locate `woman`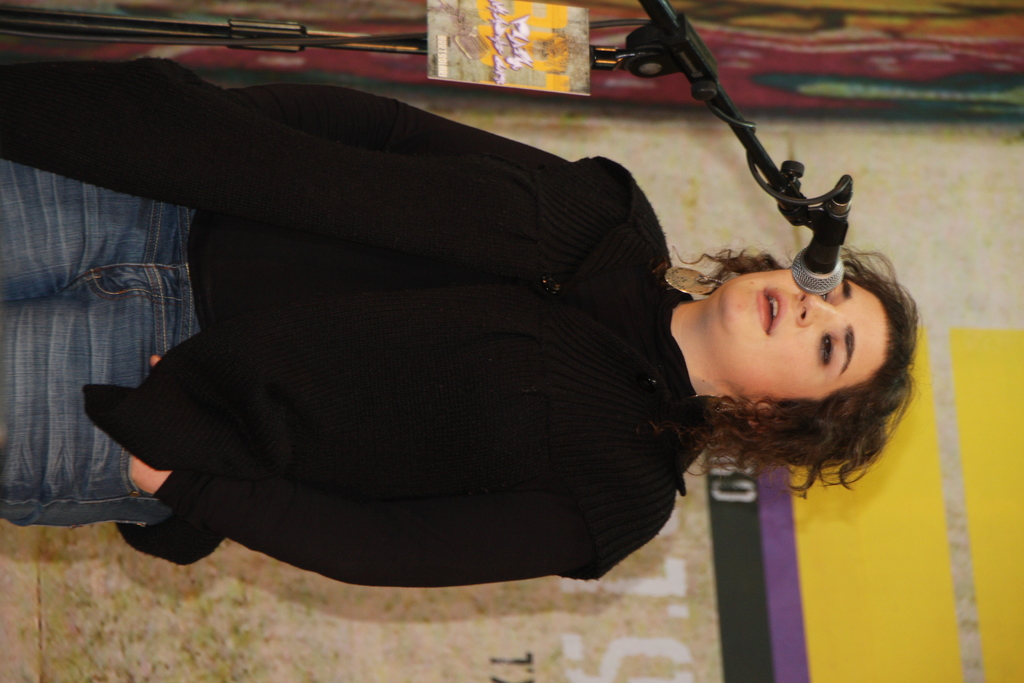
[x1=0, y1=51, x2=922, y2=589]
